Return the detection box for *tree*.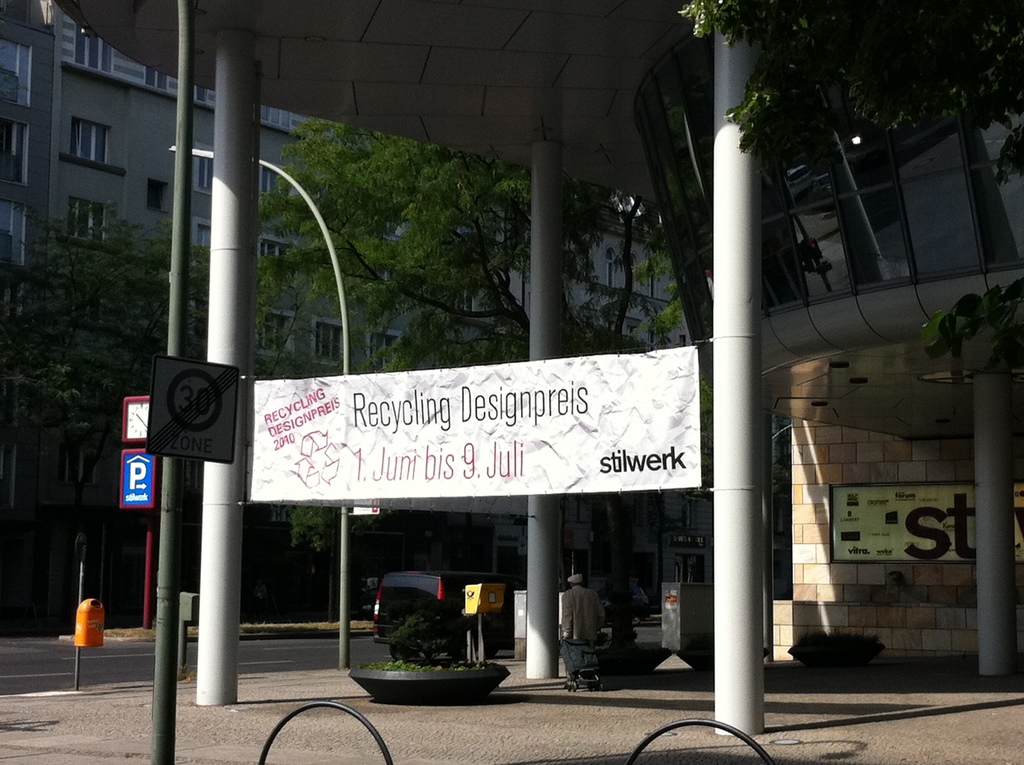
{"left": 236, "top": 96, "right": 693, "bottom": 551}.
